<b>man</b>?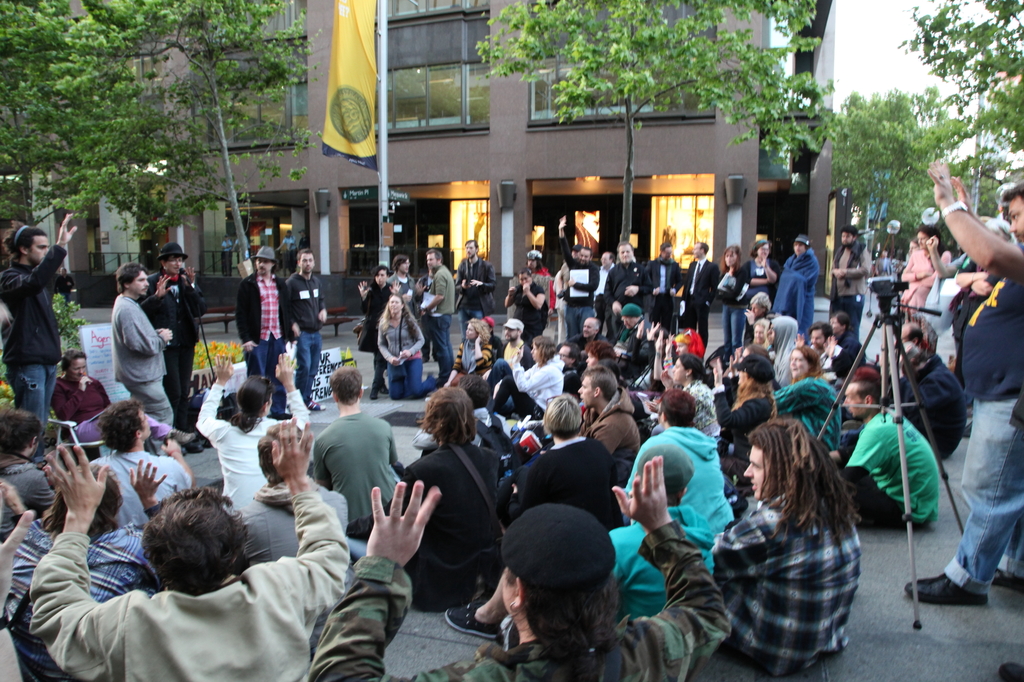
x1=710 y1=415 x2=861 y2=678
